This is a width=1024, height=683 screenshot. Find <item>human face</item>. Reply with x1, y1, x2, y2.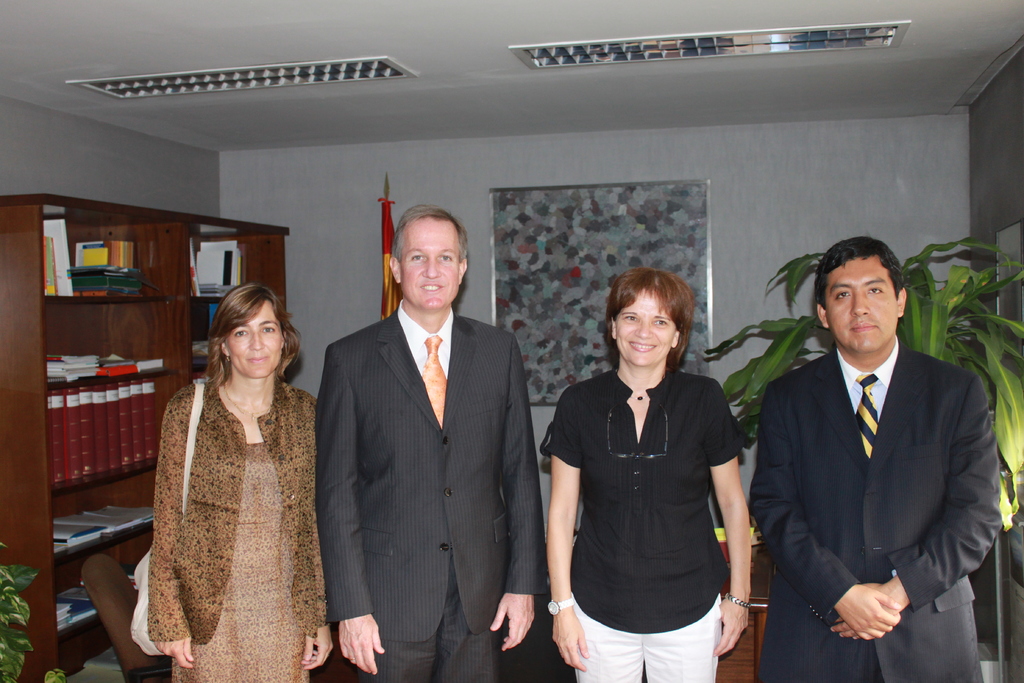
609, 288, 676, 362.
